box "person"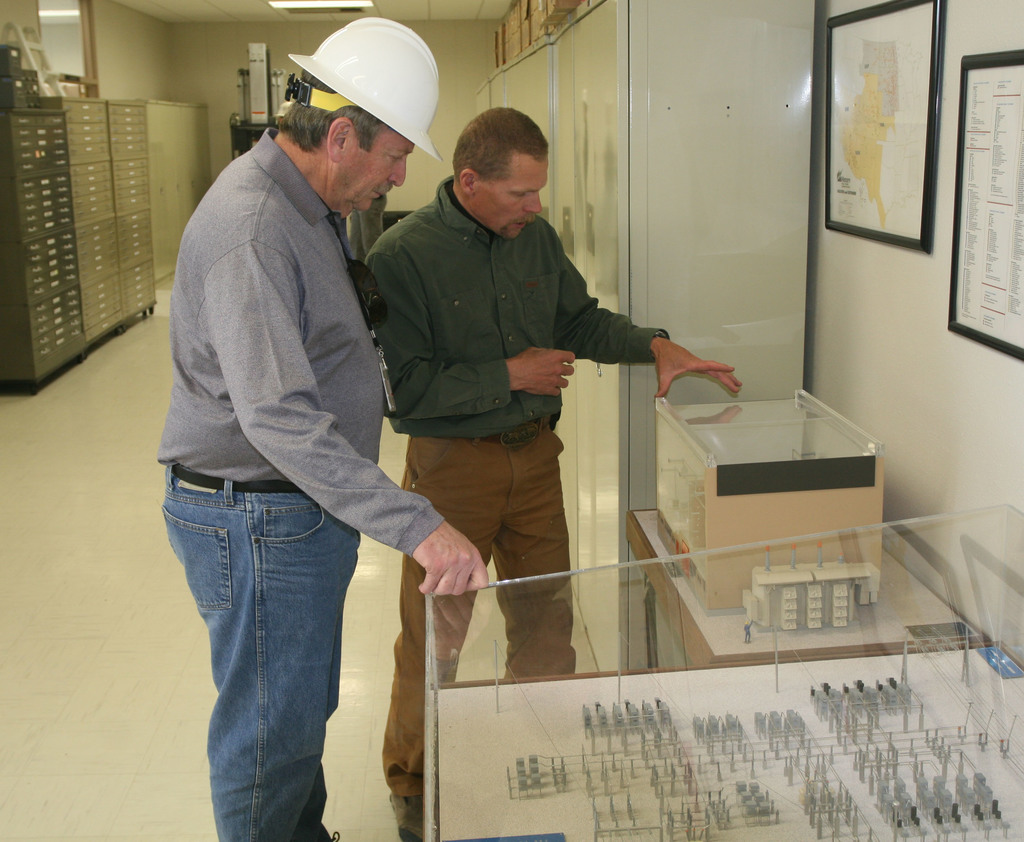
[left=156, top=0, right=444, bottom=841]
